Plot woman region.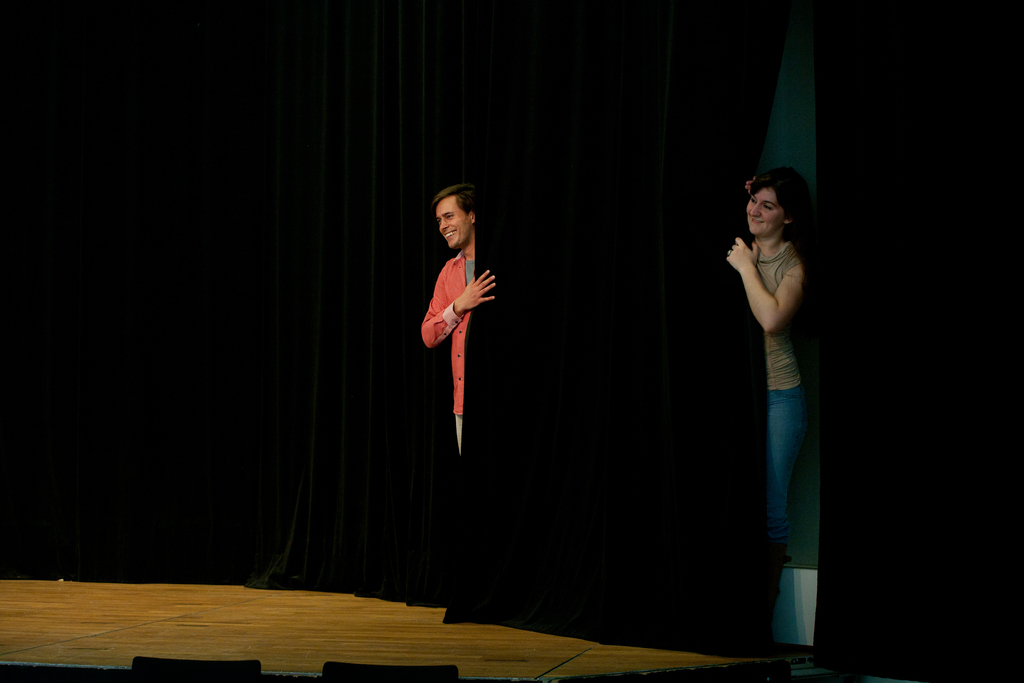
Plotted at 716,156,836,632.
